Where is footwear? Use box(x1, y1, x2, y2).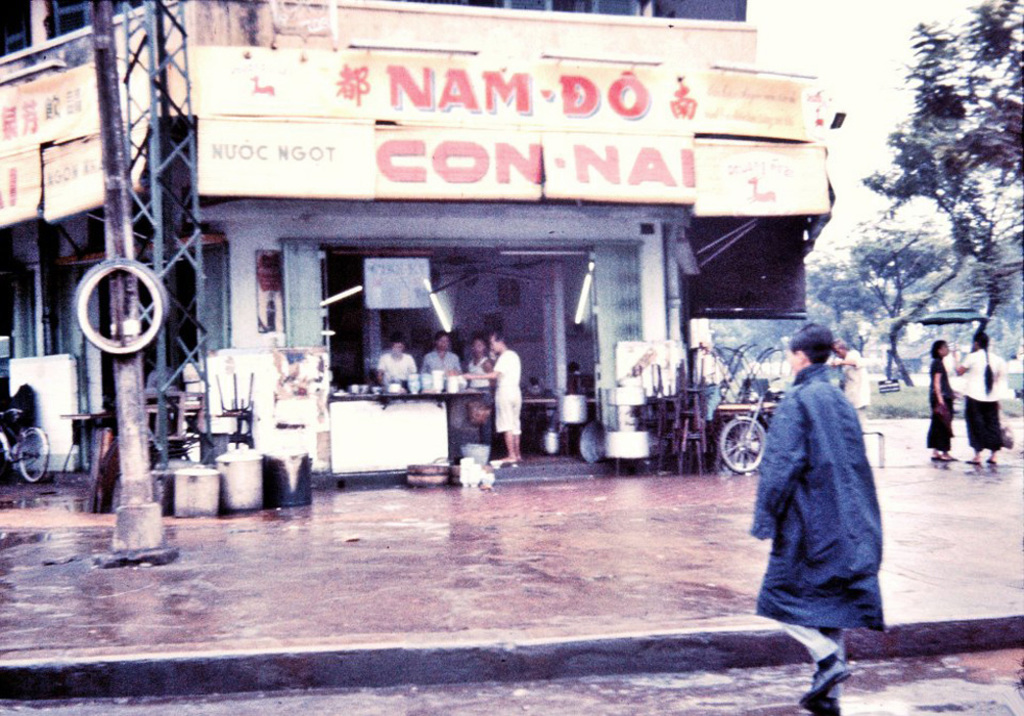
box(983, 455, 999, 467).
